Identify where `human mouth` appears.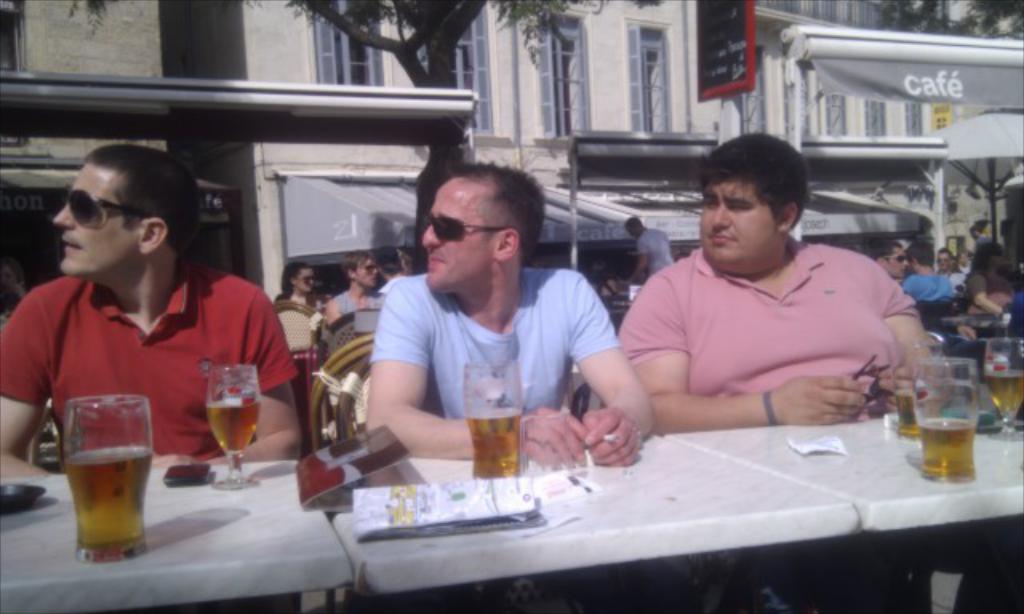
Appears at (left=64, top=235, right=82, bottom=251).
